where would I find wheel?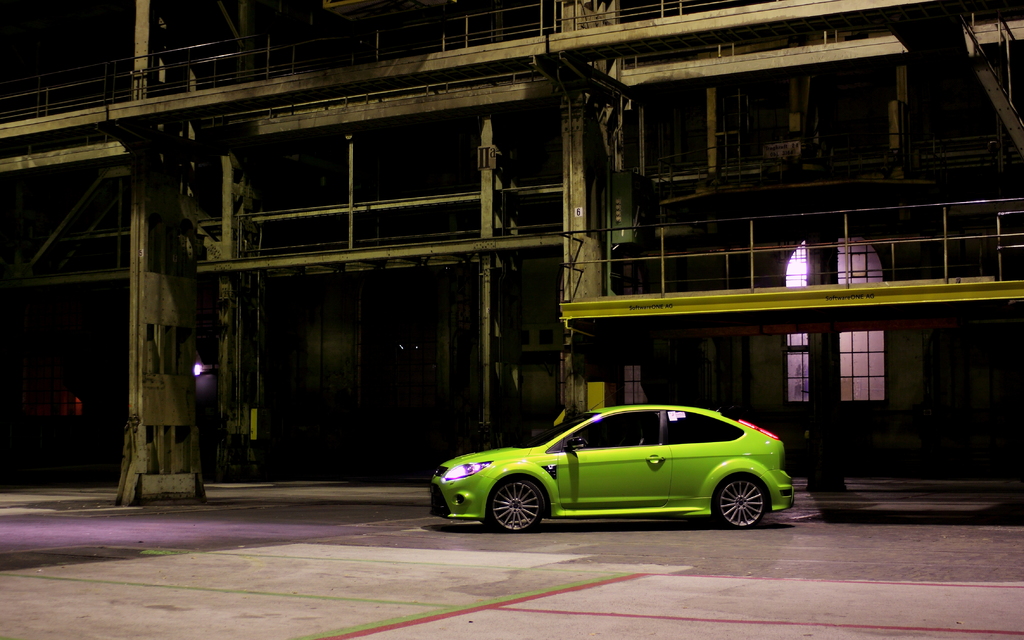
At locate(484, 485, 560, 539).
